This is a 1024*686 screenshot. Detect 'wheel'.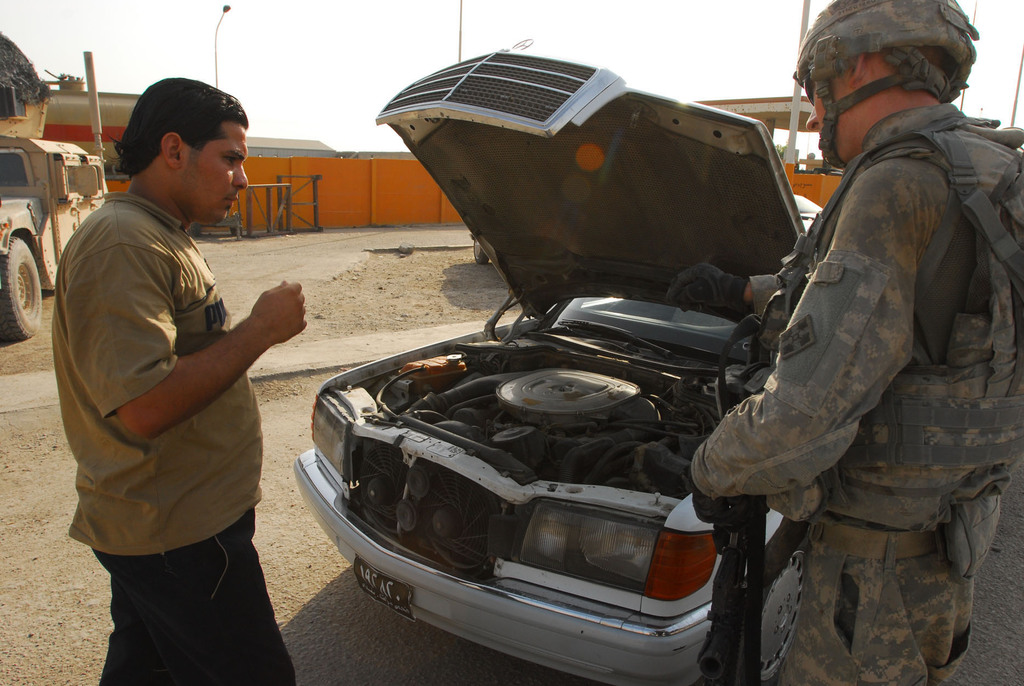
l=0, t=233, r=47, b=331.
